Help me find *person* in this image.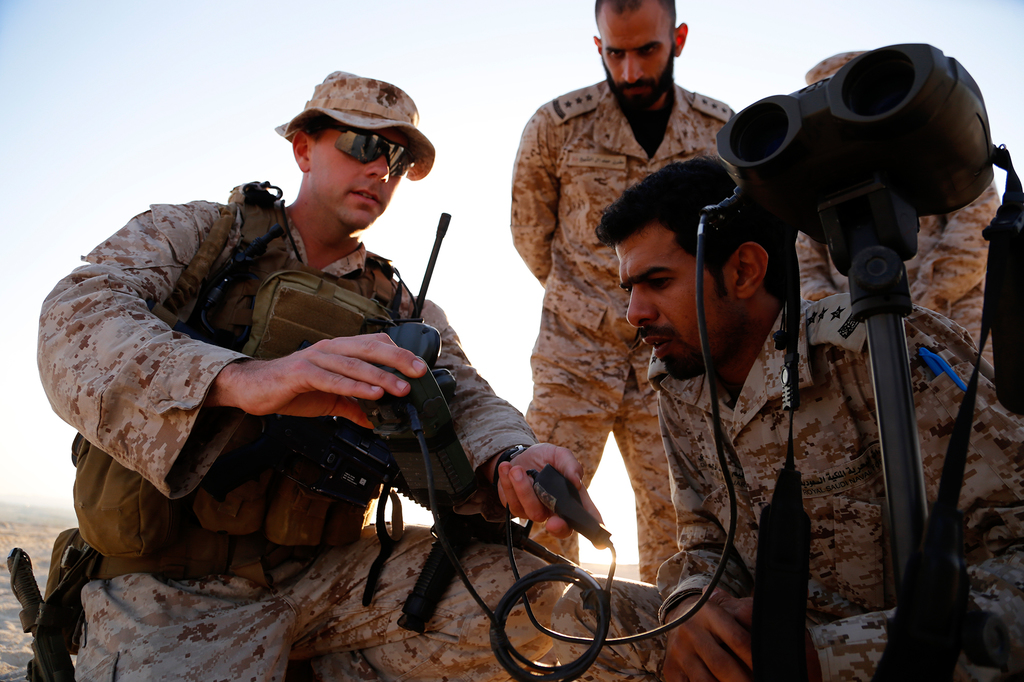
Found it: (108,139,608,681).
